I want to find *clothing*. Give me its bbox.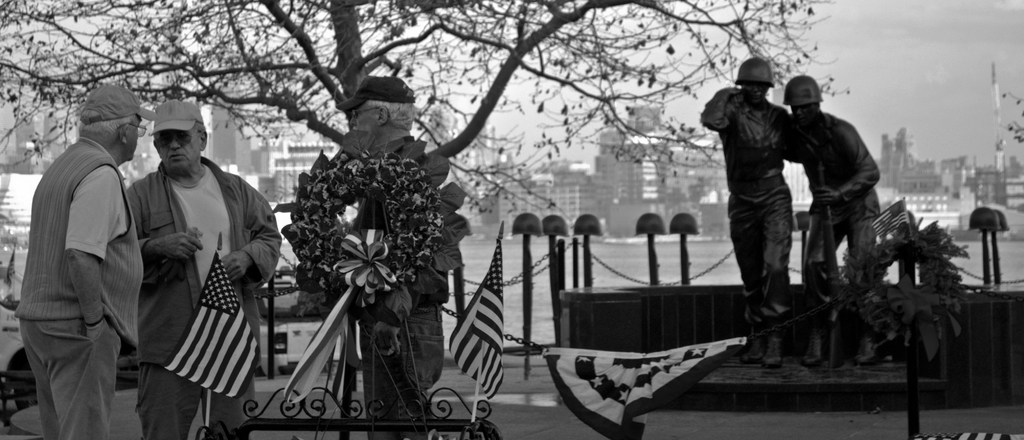
<box>787,110,884,334</box>.
